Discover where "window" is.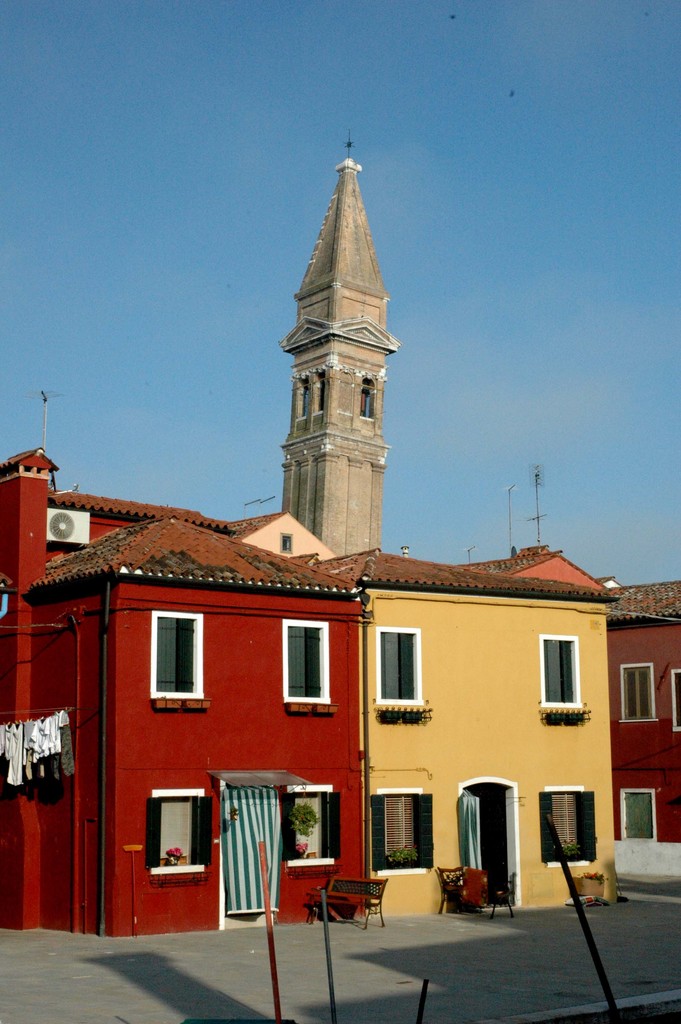
Discovered at crop(537, 632, 585, 711).
